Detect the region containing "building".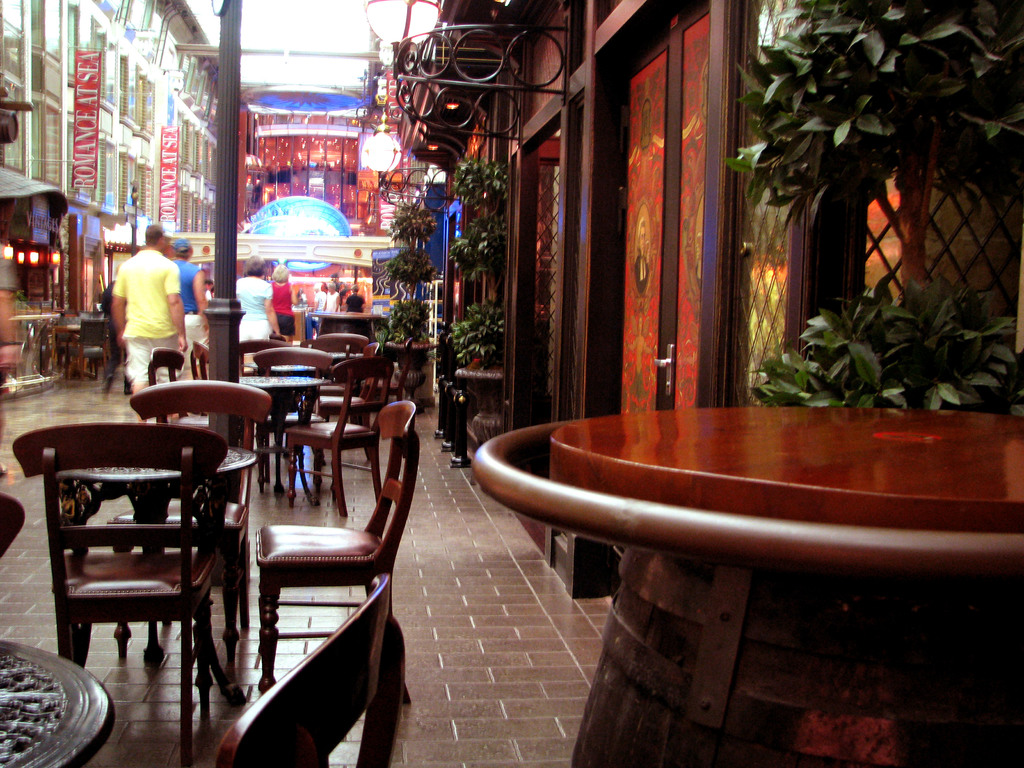
rect(393, 0, 1023, 606).
